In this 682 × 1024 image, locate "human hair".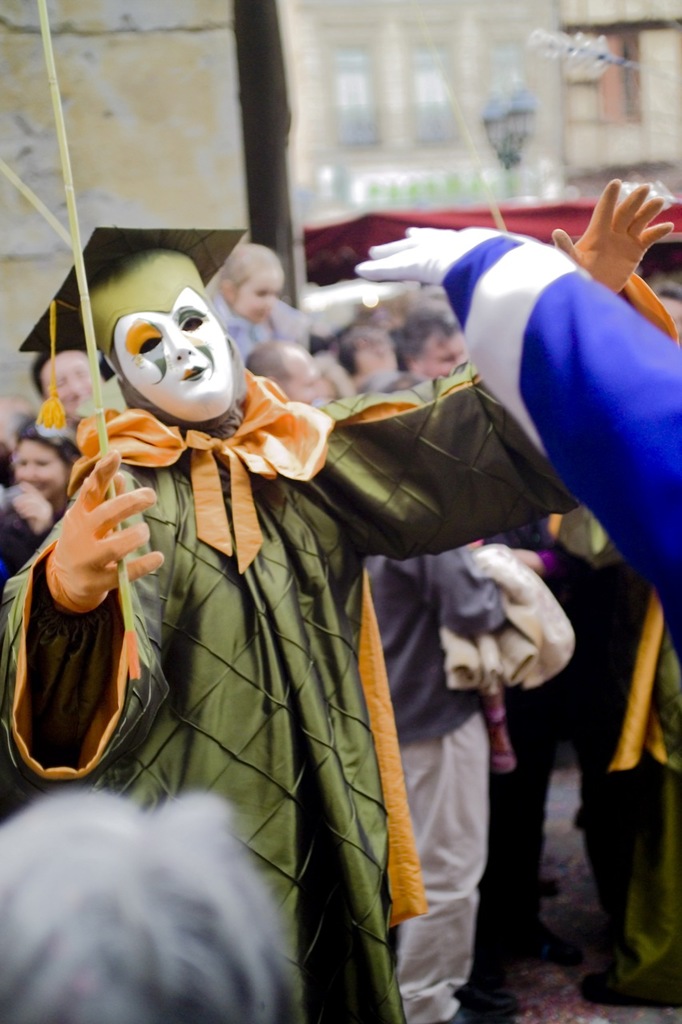
Bounding box: (339, 315, 392, 371).
